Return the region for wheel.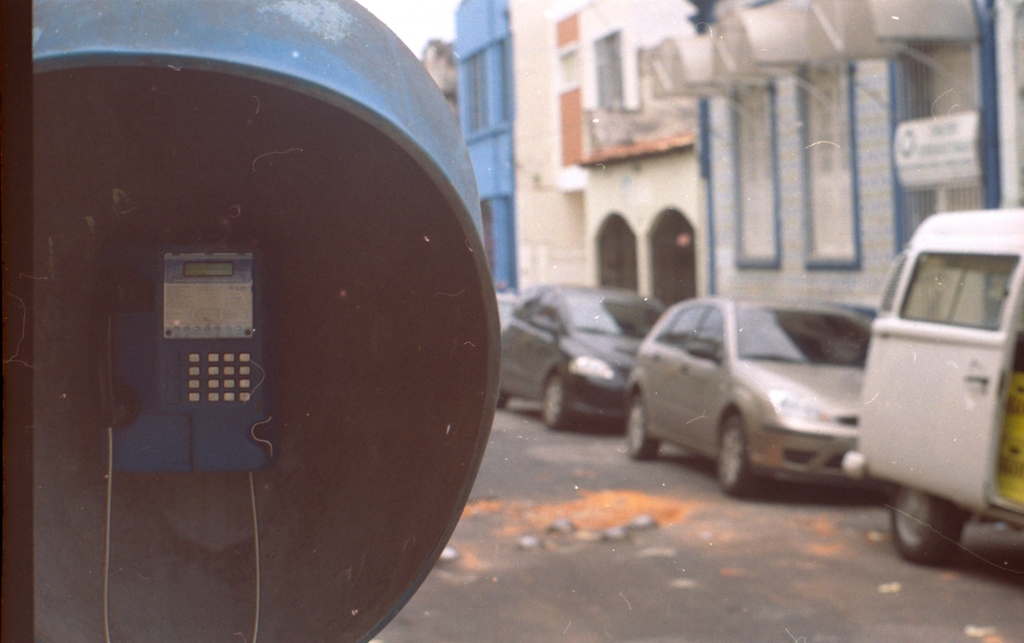
box(888, 498, 968, 556).
